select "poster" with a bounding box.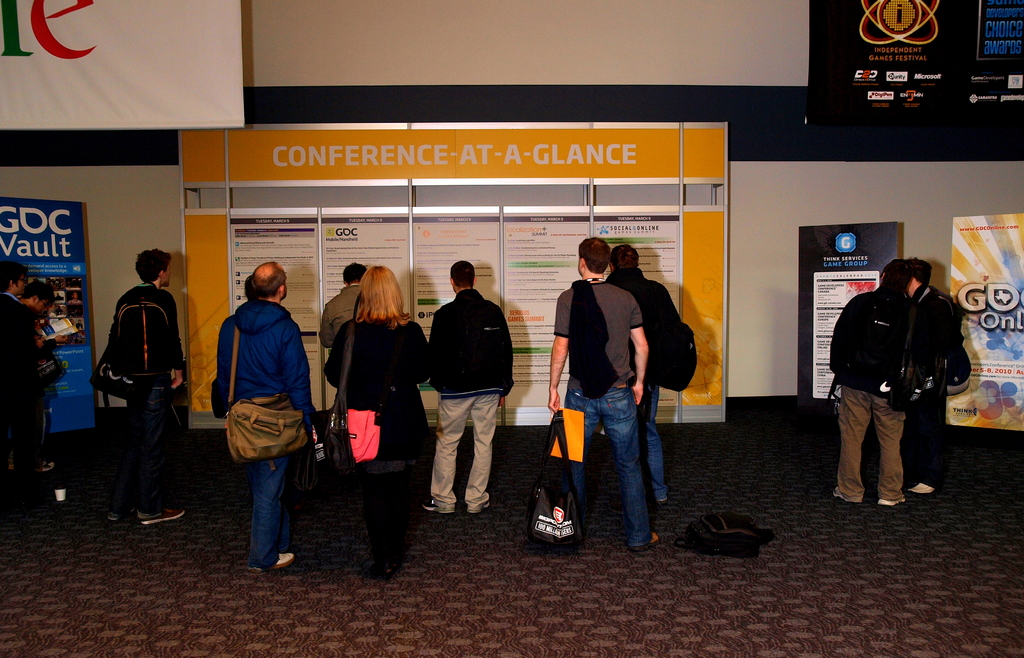
bbox=[325, 200, 412, 413].
